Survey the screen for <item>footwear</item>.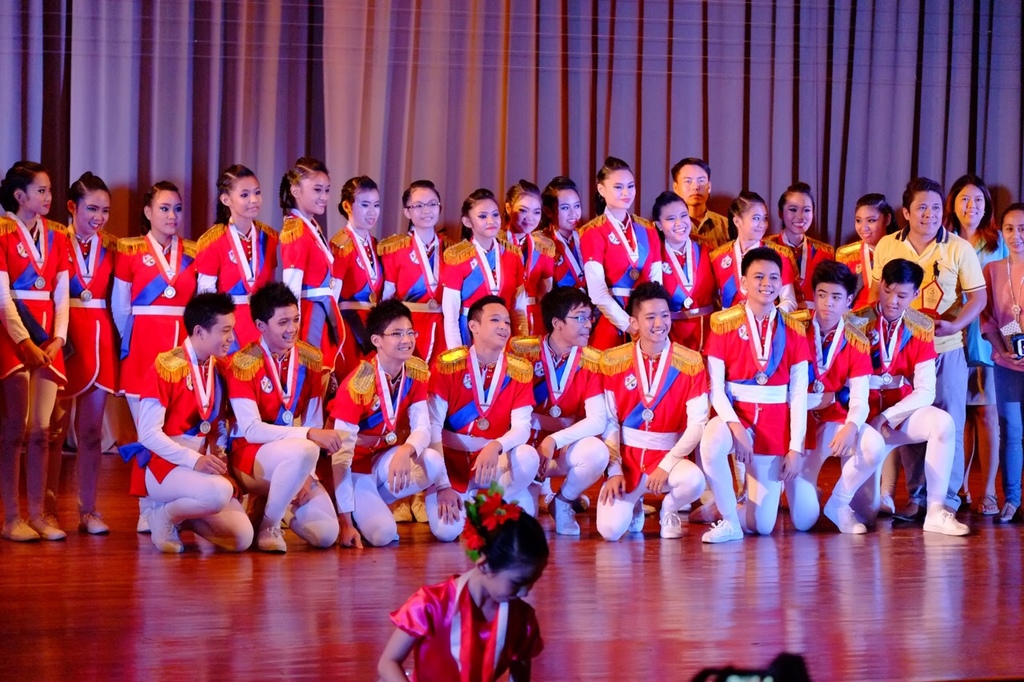
Survey found: [left=42, top=509, right=62, bottom=528].
